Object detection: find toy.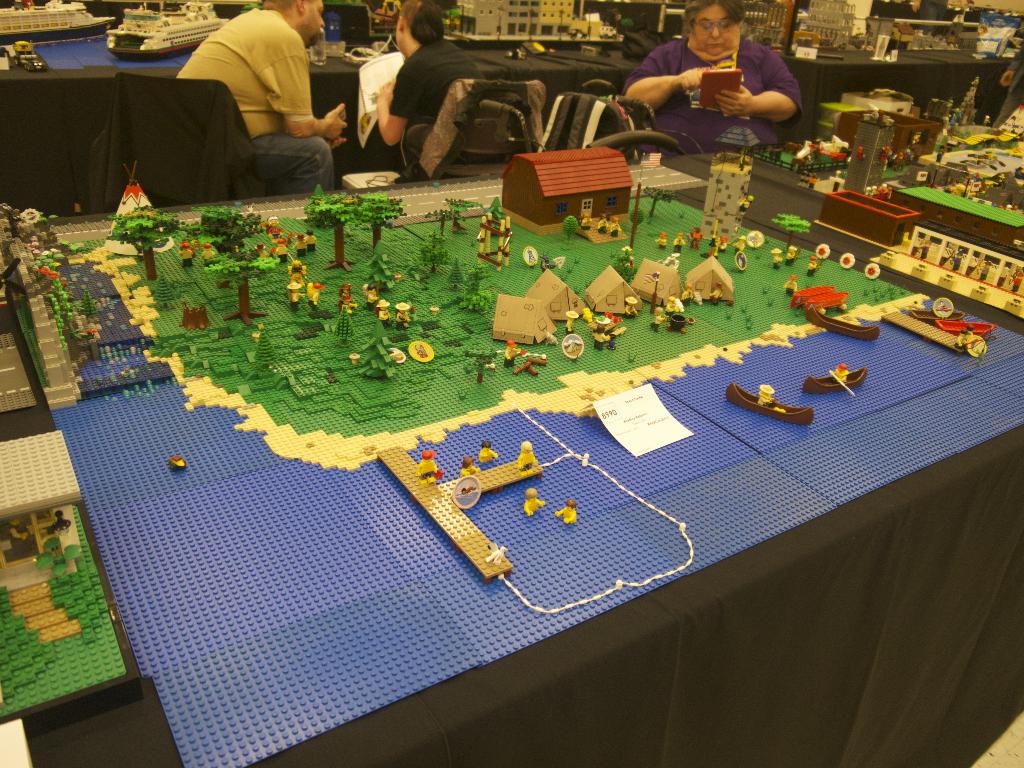
bbox(288, 283, 301, 308).
